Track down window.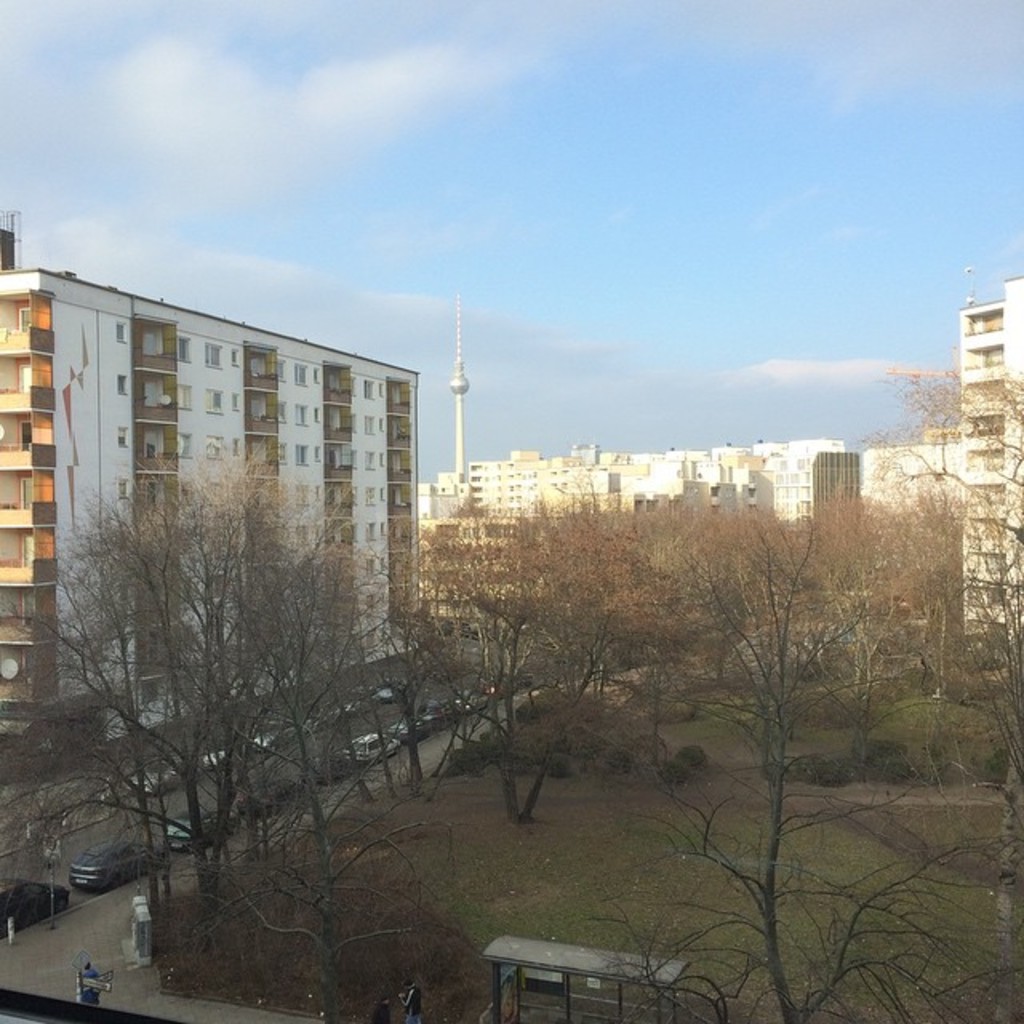
Tracked to x1=381, y1=558, x2=387, y2=576.
